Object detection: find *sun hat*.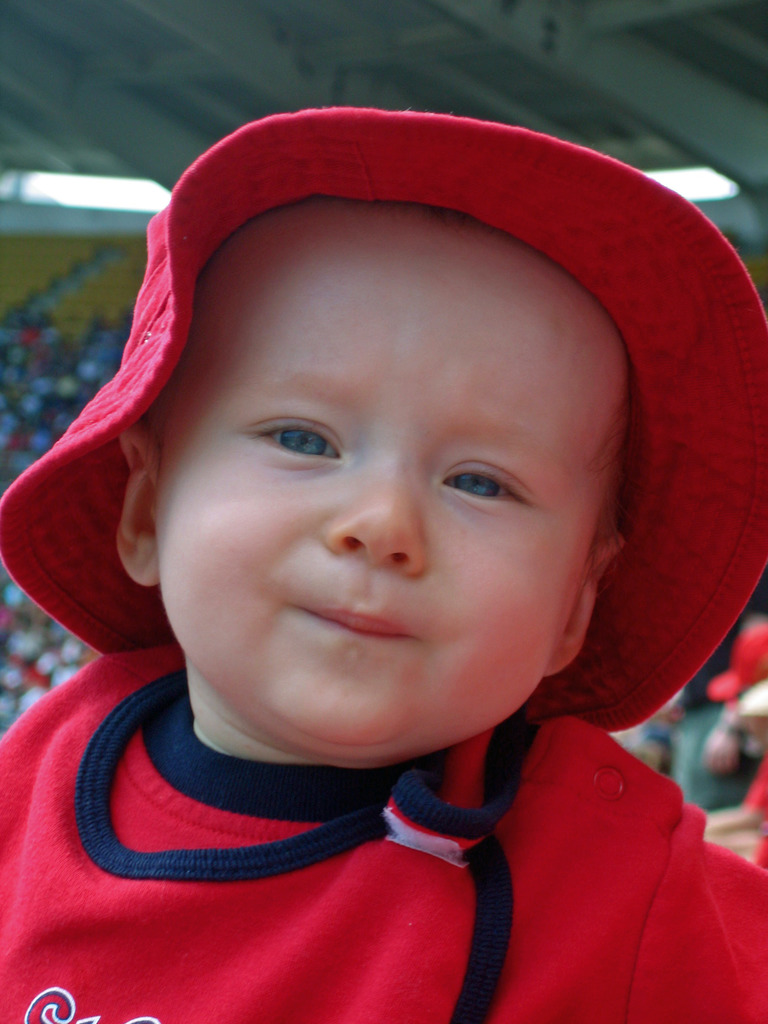
Rect(701, 609, 767, 705).
